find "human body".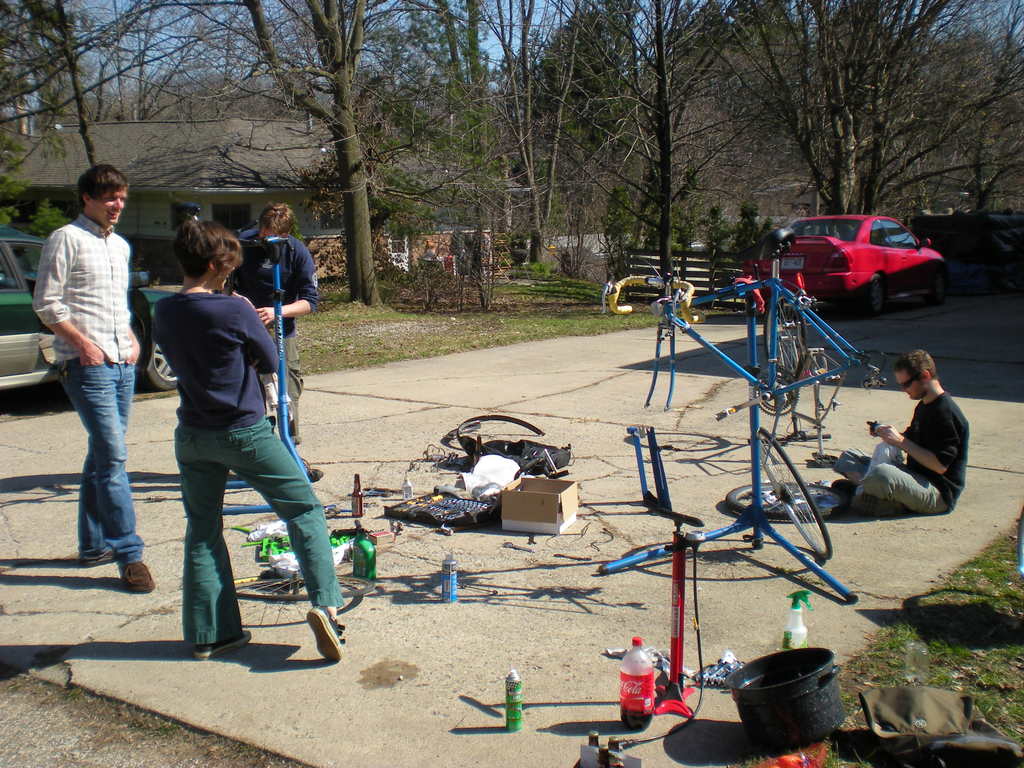
left=220, top=239, right=342, bottom=490.
